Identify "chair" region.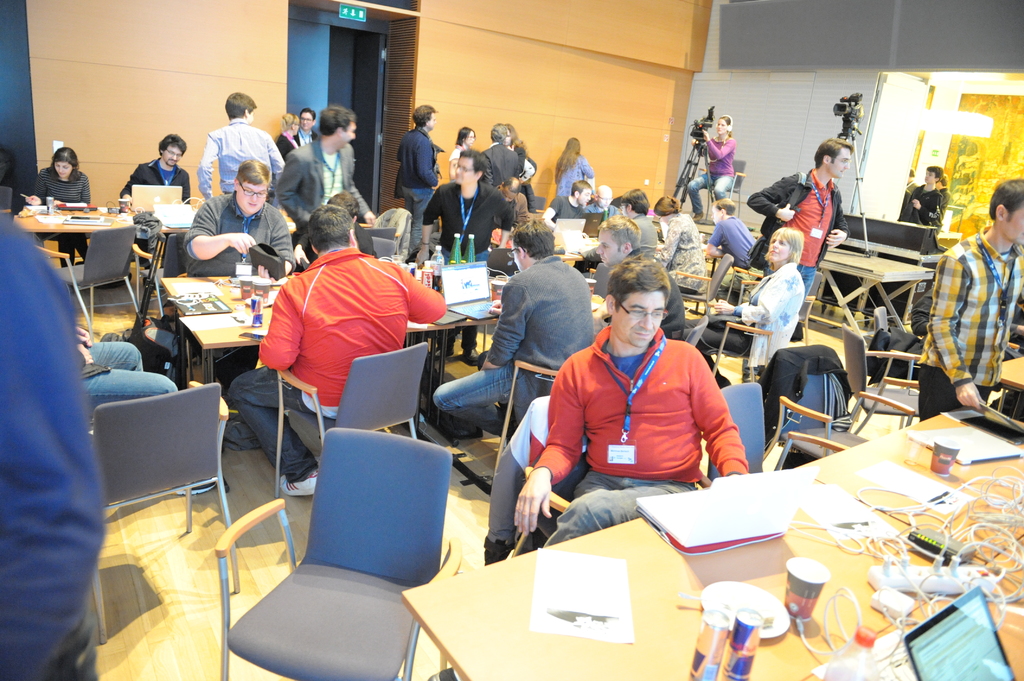
Region: l=490, t=330, r=600, b=477.
